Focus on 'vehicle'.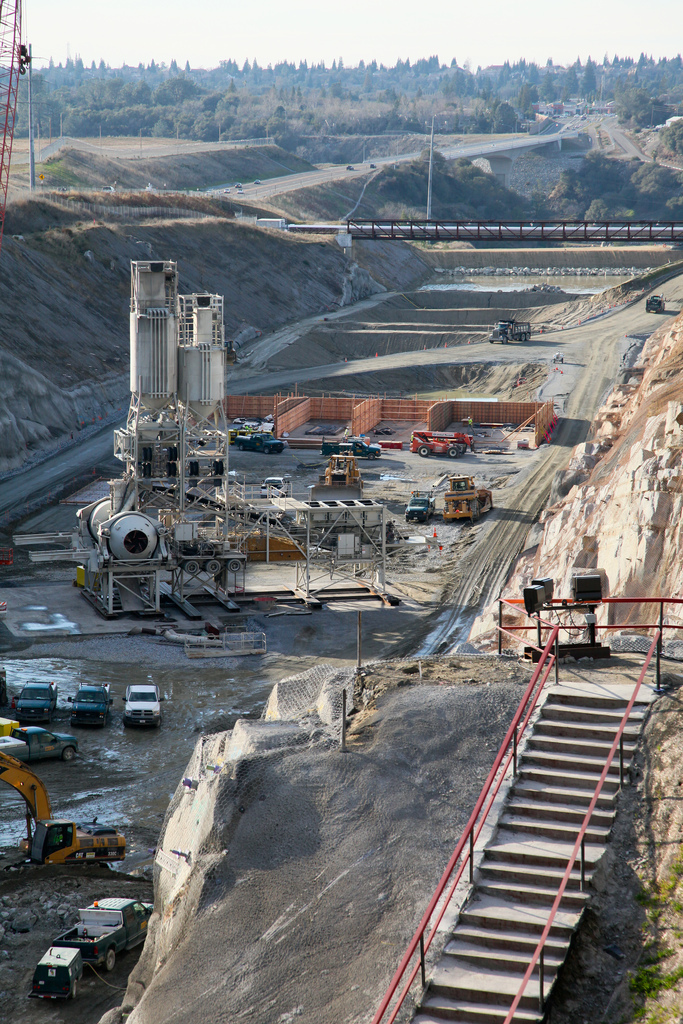
Focused at select_region(487, 317, 531, 342).
